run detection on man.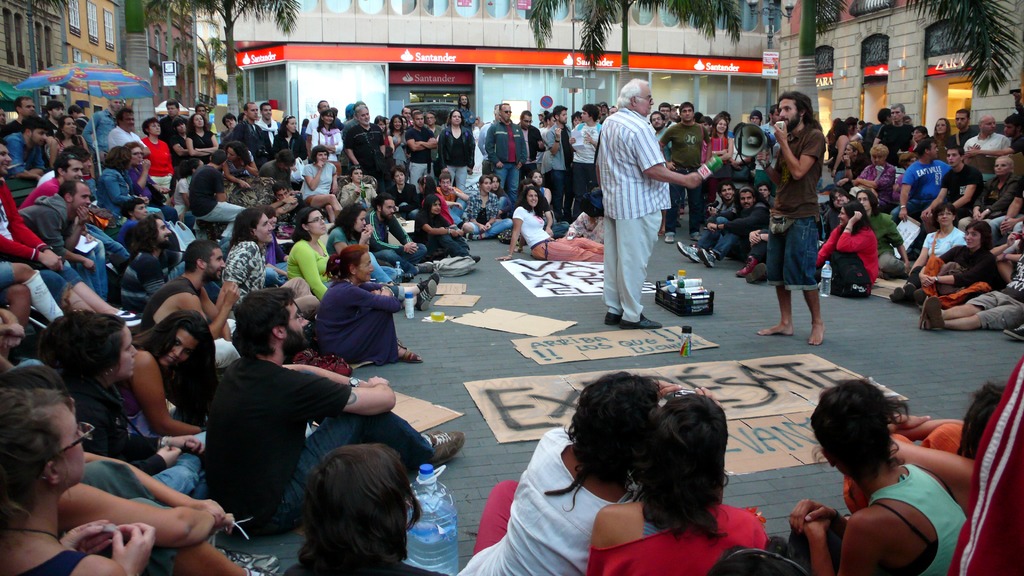
Result: (left=367, top=193, right=434, bottom=275).
